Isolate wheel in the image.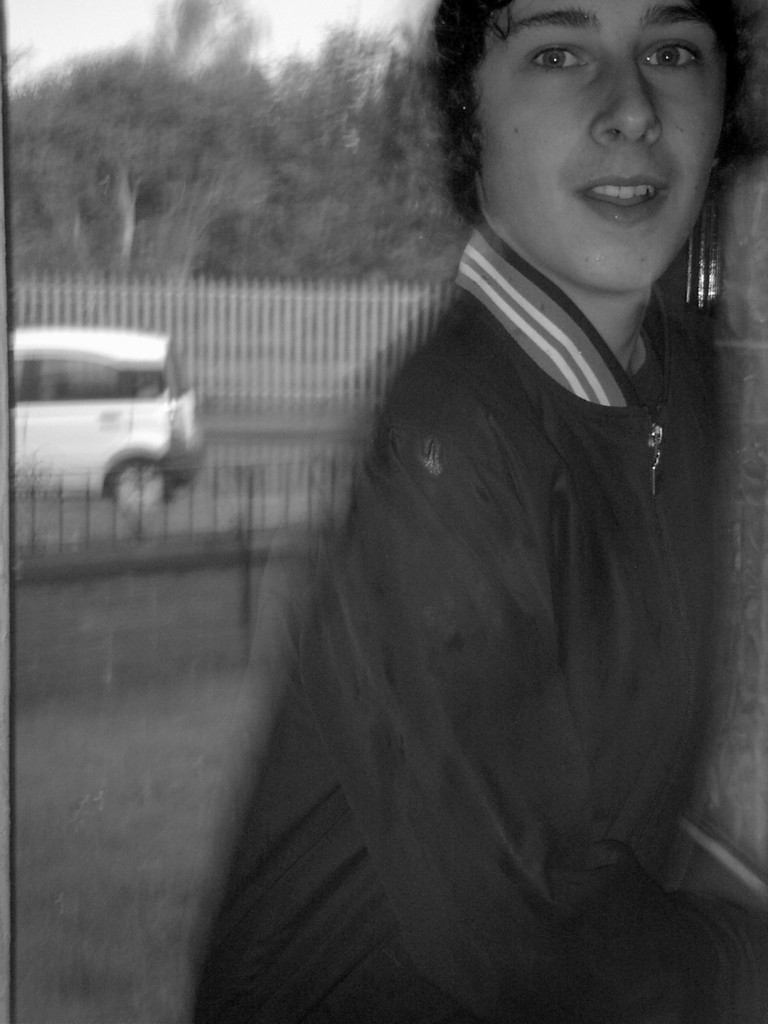
Isolated region: <region>113, 456, 171, 509</region>.
